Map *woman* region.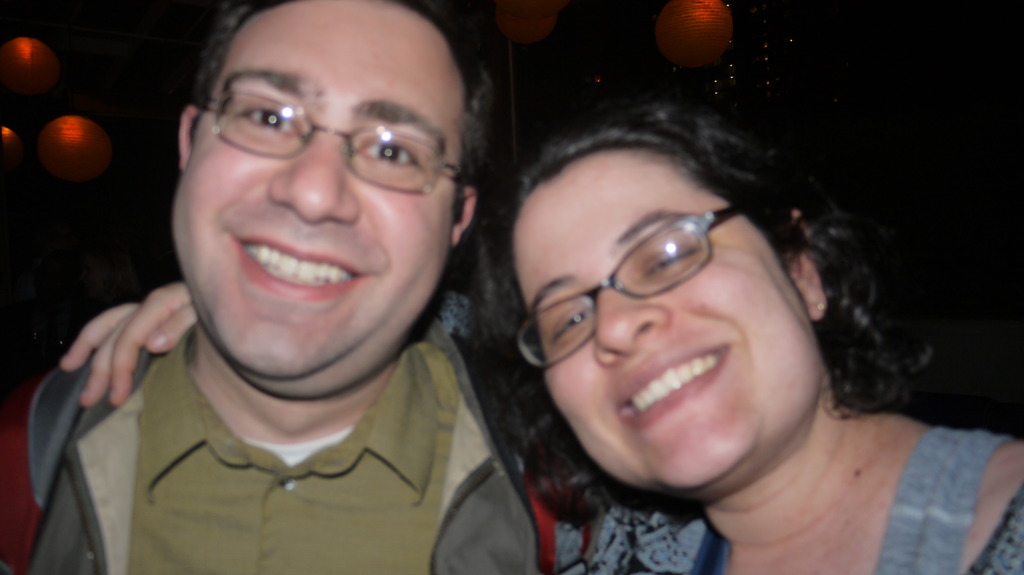
Mapped to (65, 102, 1023, 574).
